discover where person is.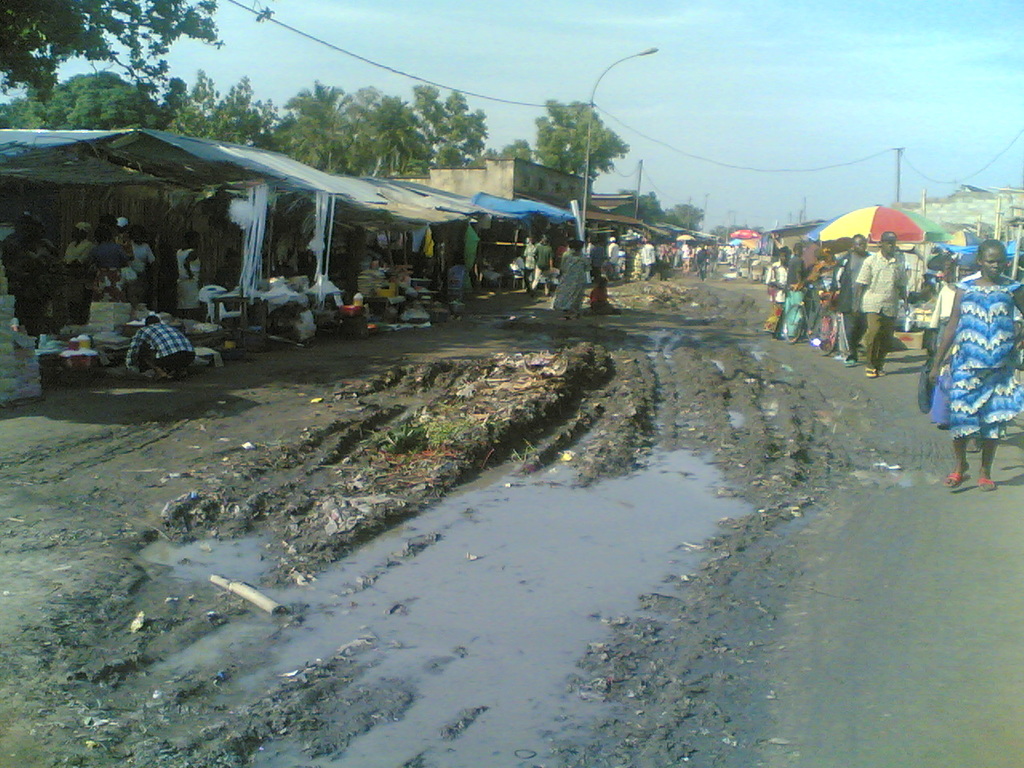
Discovered at [634,234,654,278].
